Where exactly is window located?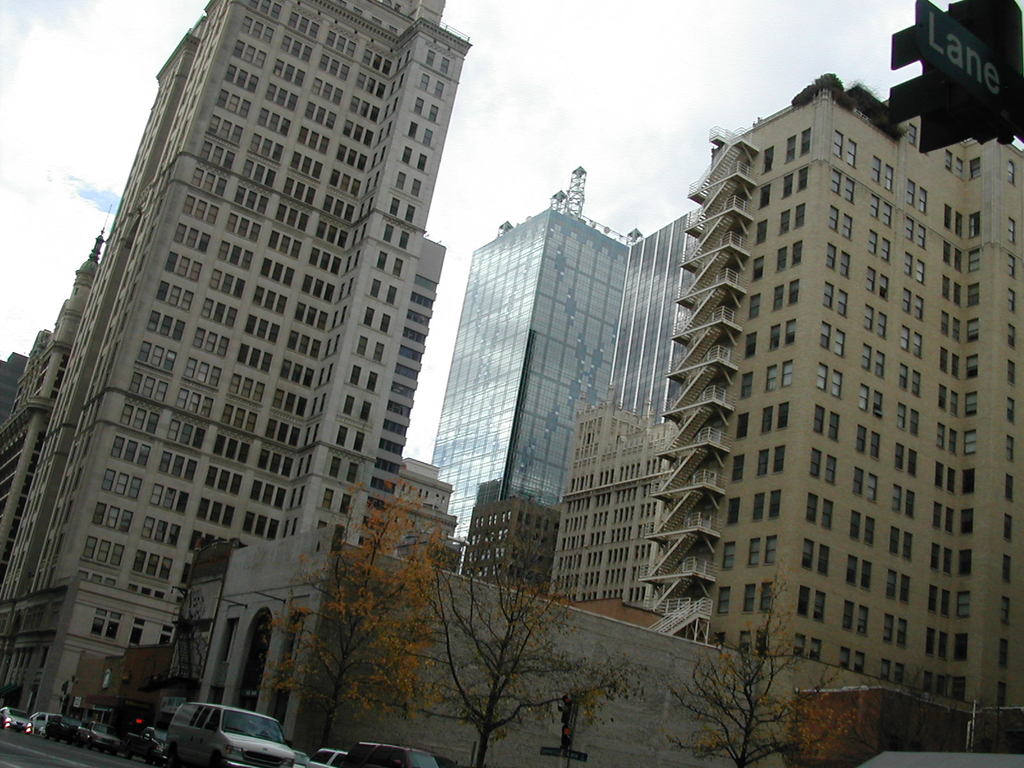
Its bounding box is bbox(836, 650, 850, 678).
